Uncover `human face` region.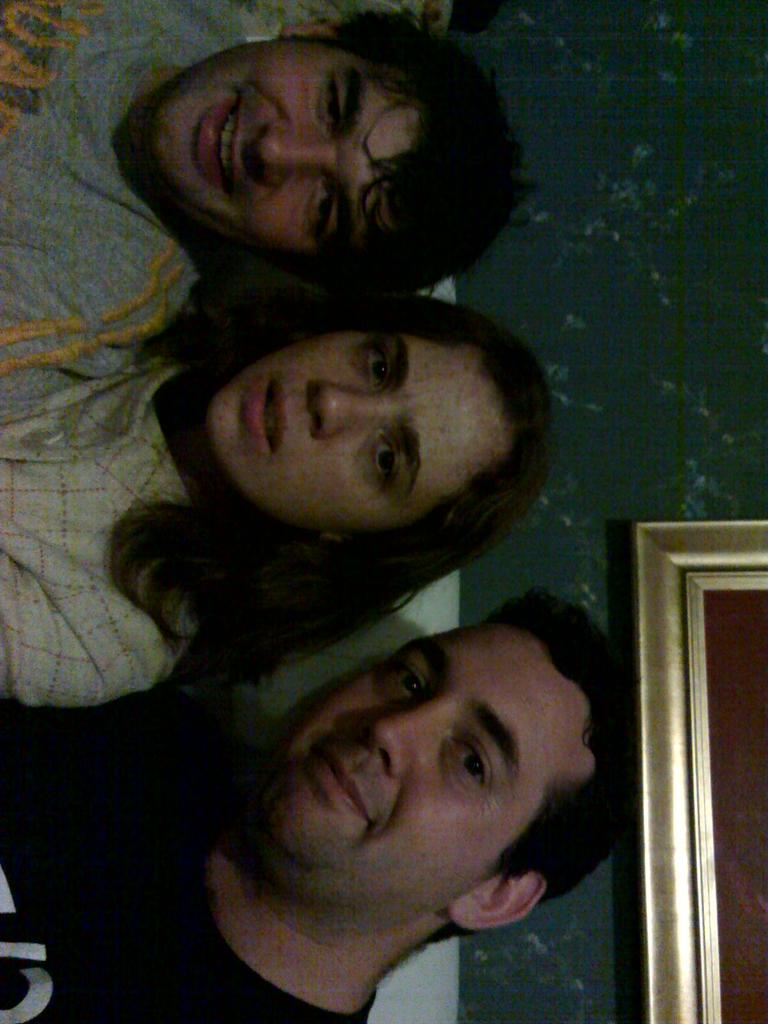
Uncovered: [269, 621, 600, 903].
